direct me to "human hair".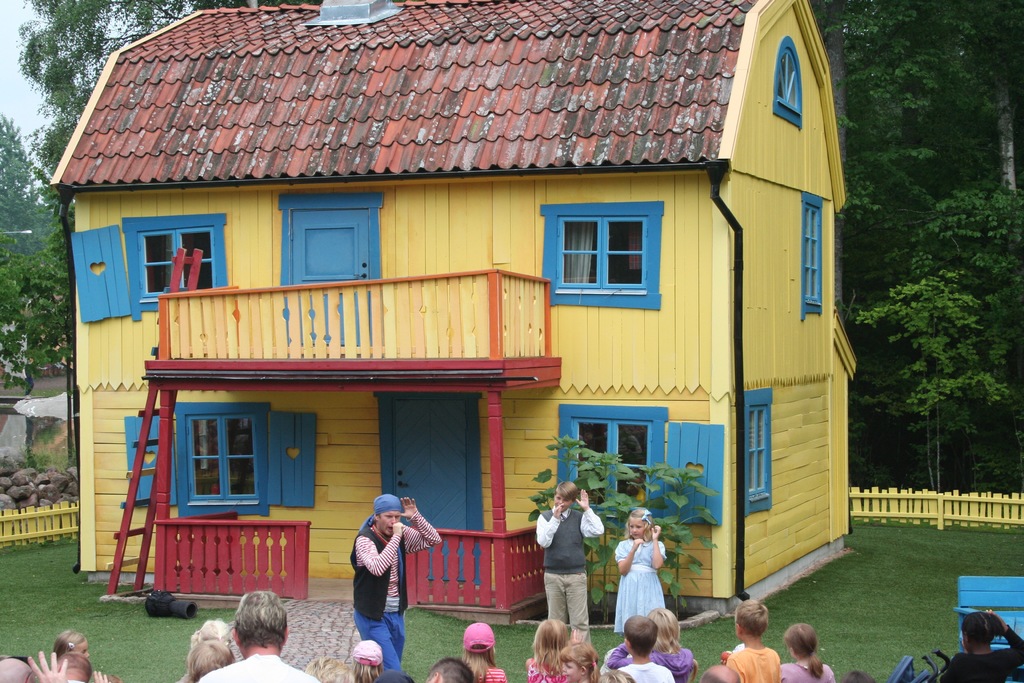
Direction: bbox=[230, 588, 285, 649].
